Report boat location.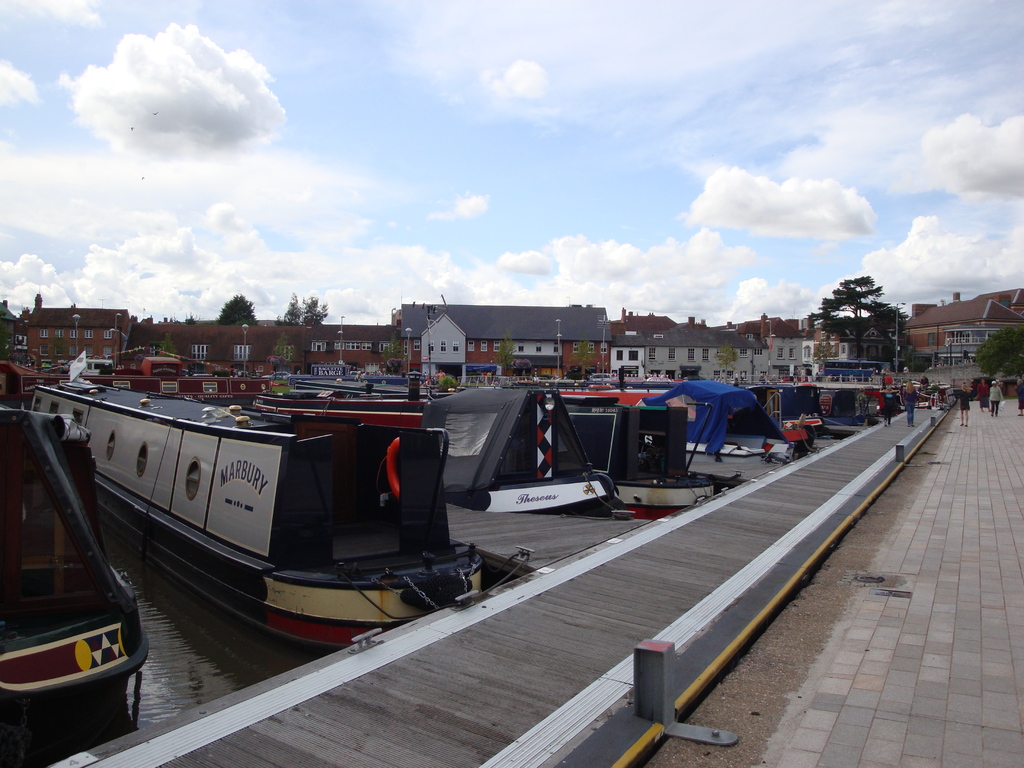
Report: 856/381/900/420.
